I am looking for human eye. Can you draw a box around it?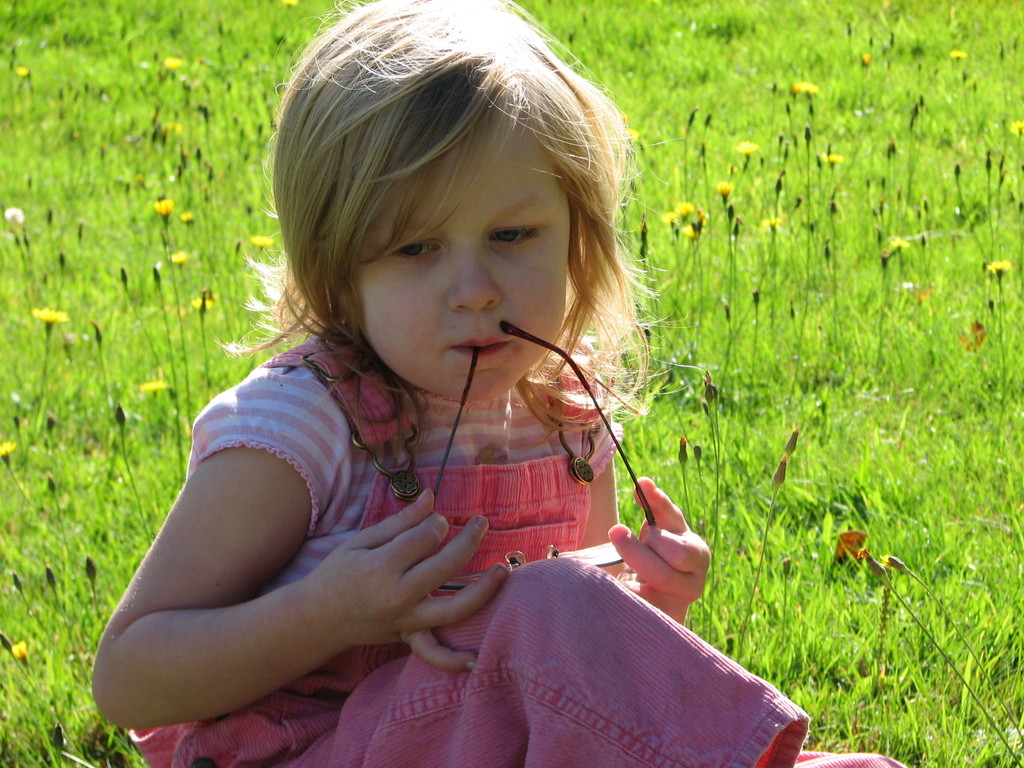
Sure, the bounding box is box=[380, 228, 448, 268].
